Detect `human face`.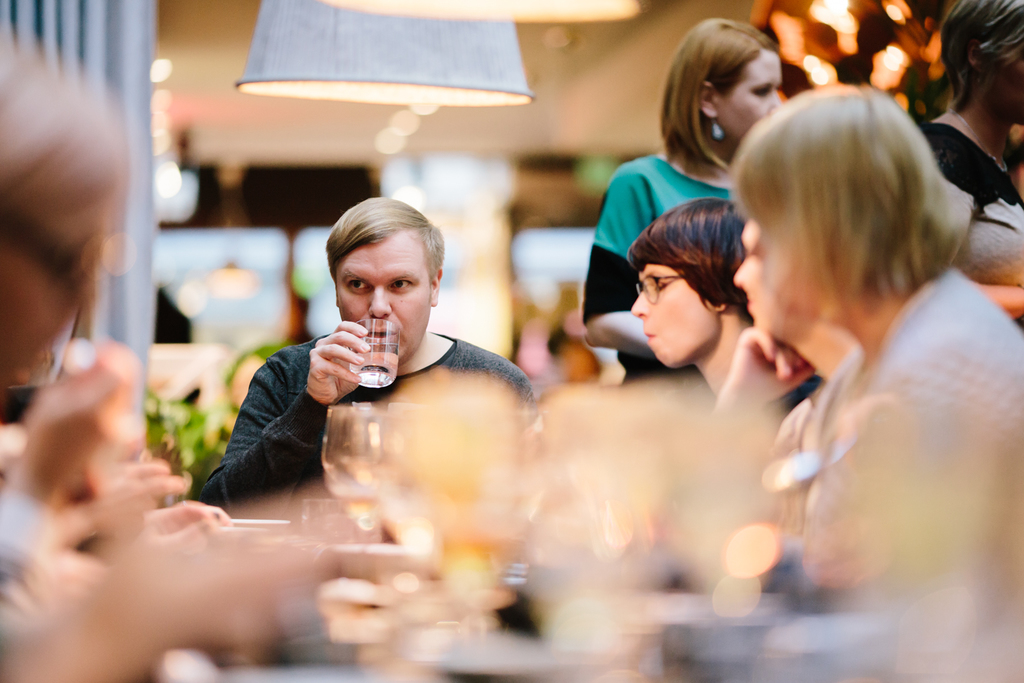
Detected at 718:54:782:138.
